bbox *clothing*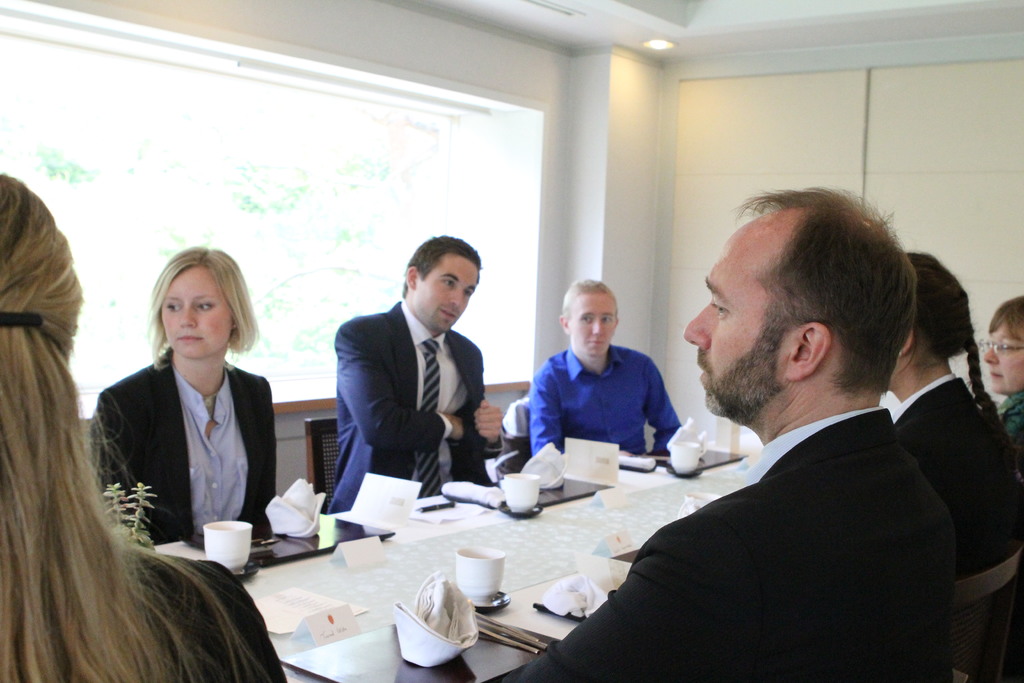
Rect(0, 552, 287, 682)
